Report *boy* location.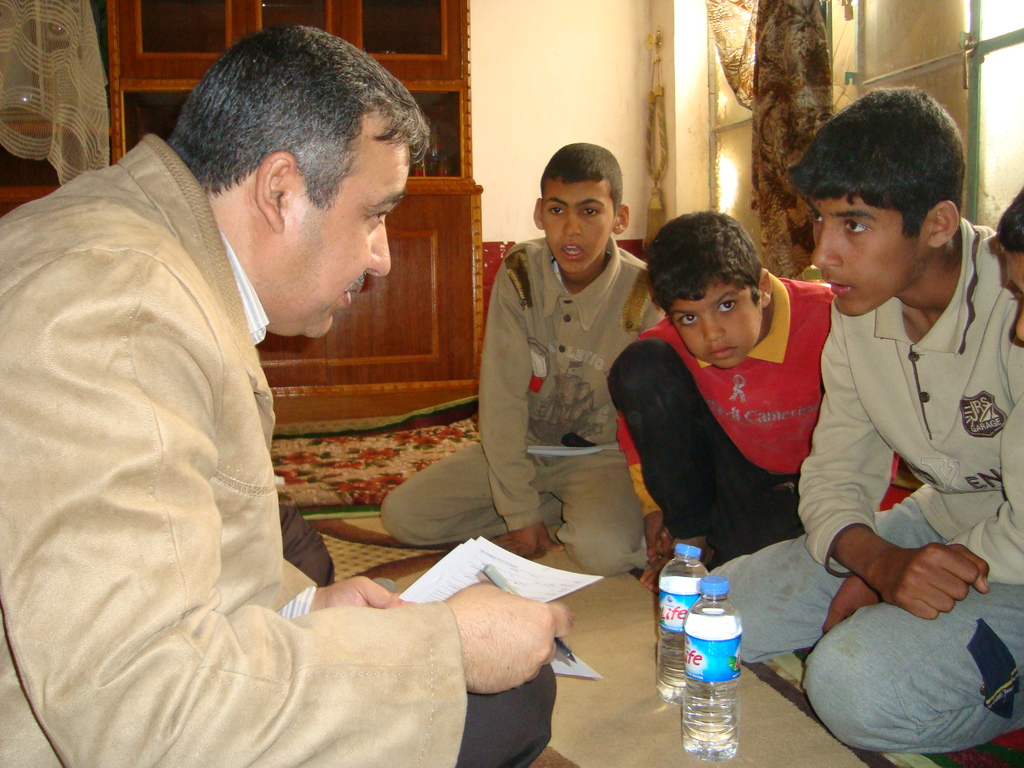
Report: detection(996, 186, 1023, 349).
